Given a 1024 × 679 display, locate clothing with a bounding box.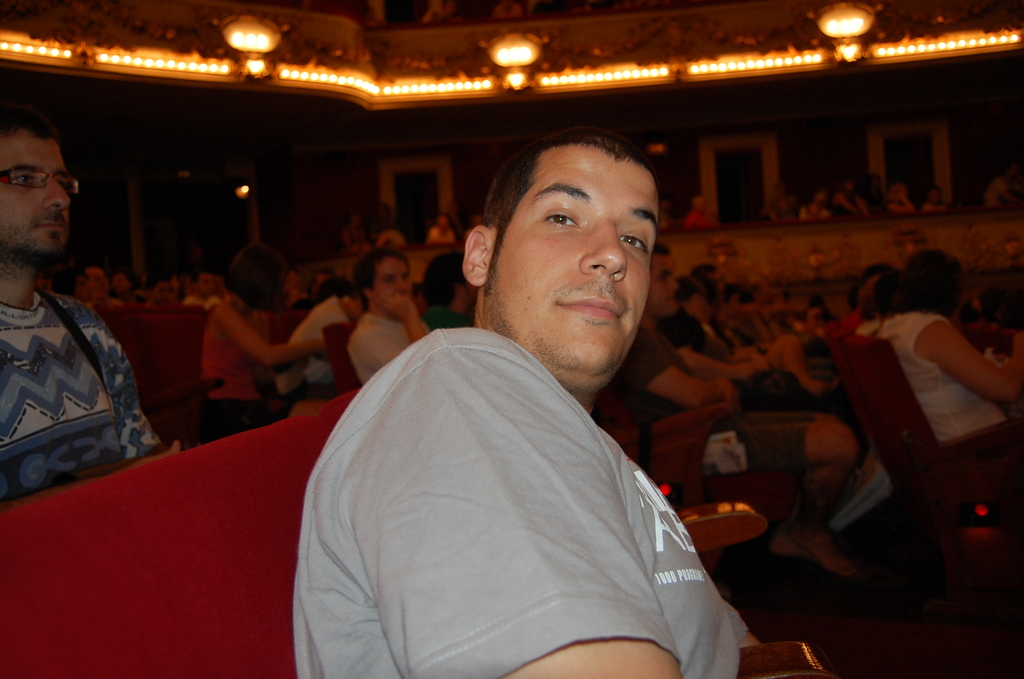
Located: detection(662, 302, 728, 365).
